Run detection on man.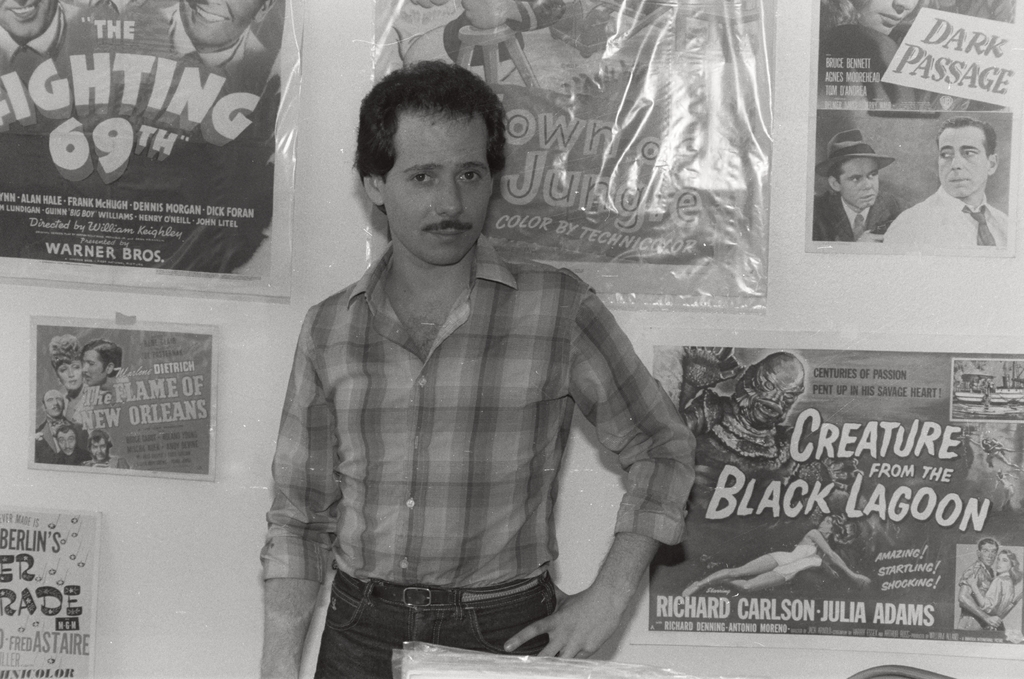
Result: [0,0,87,63].
